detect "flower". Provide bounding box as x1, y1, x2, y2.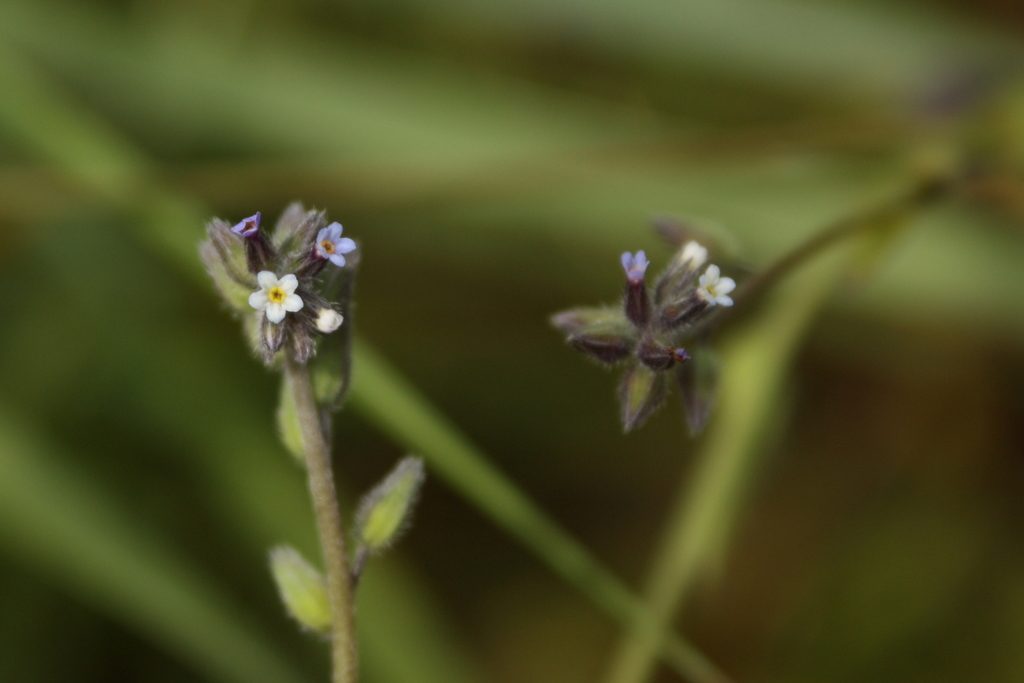
312, 221, 355, 268.
